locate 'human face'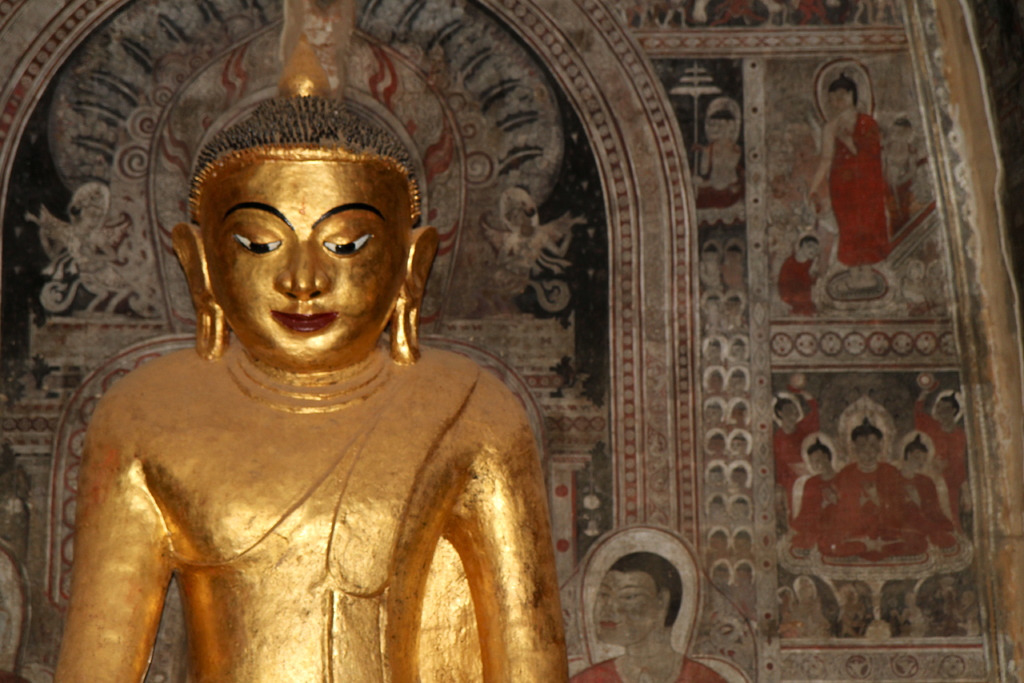
(199,159,413,373)
